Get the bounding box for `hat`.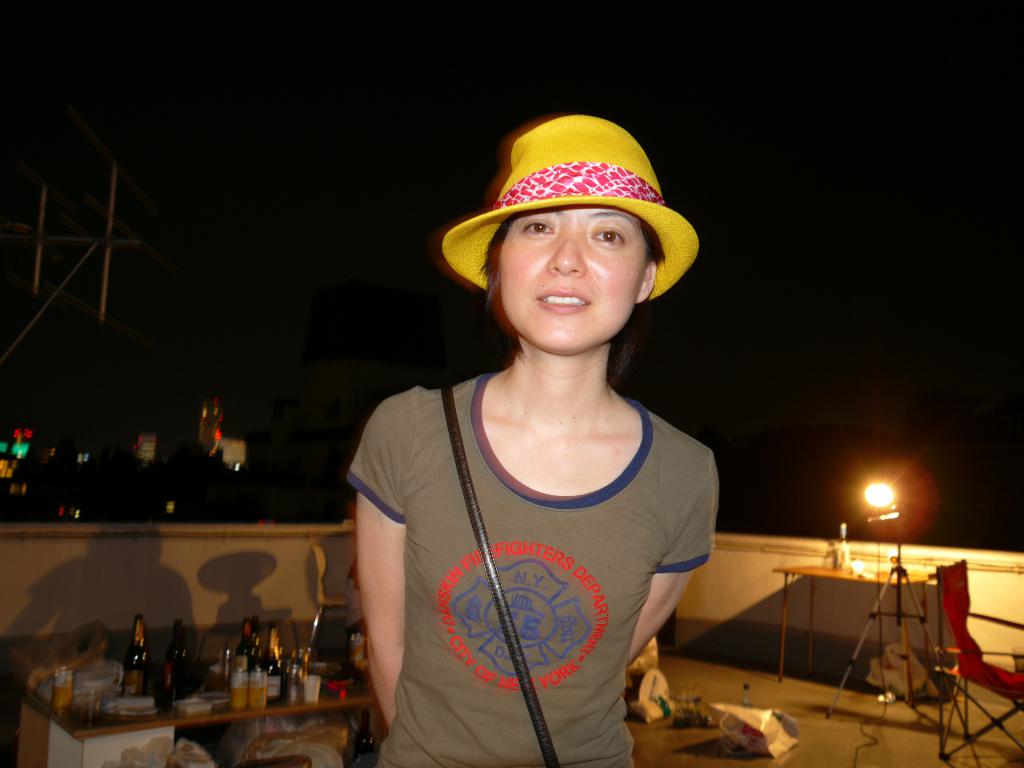
(left=440, top=113, right=701, bottom=297).
